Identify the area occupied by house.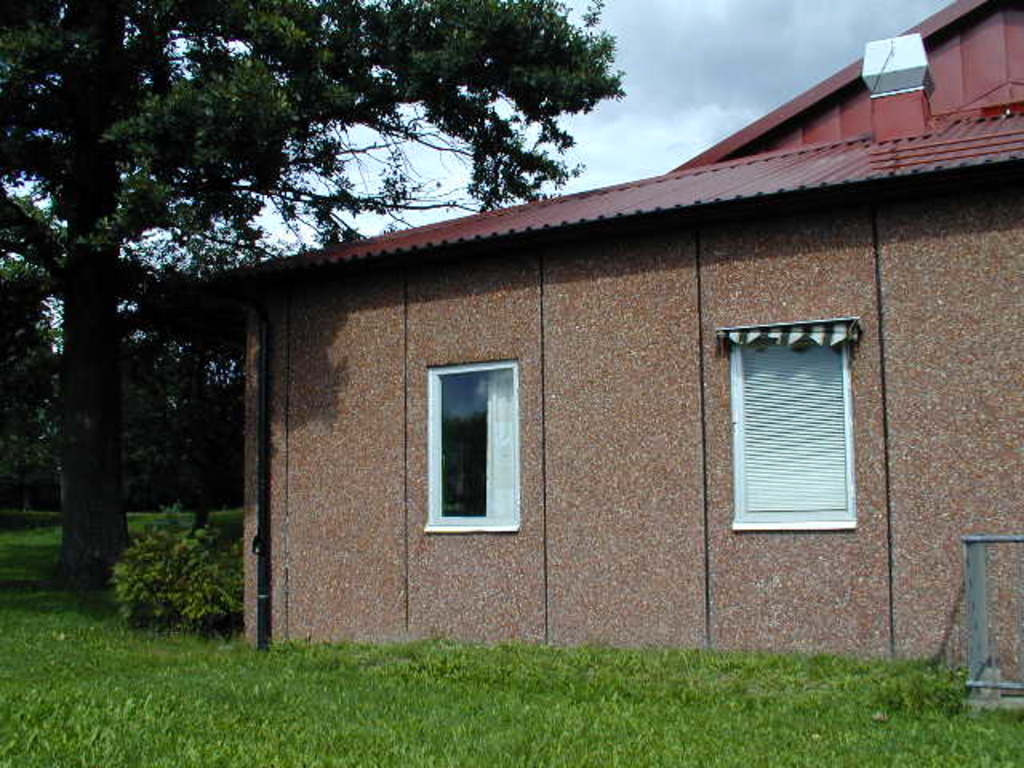
Area: Rect(136, 54, 966, 685).
